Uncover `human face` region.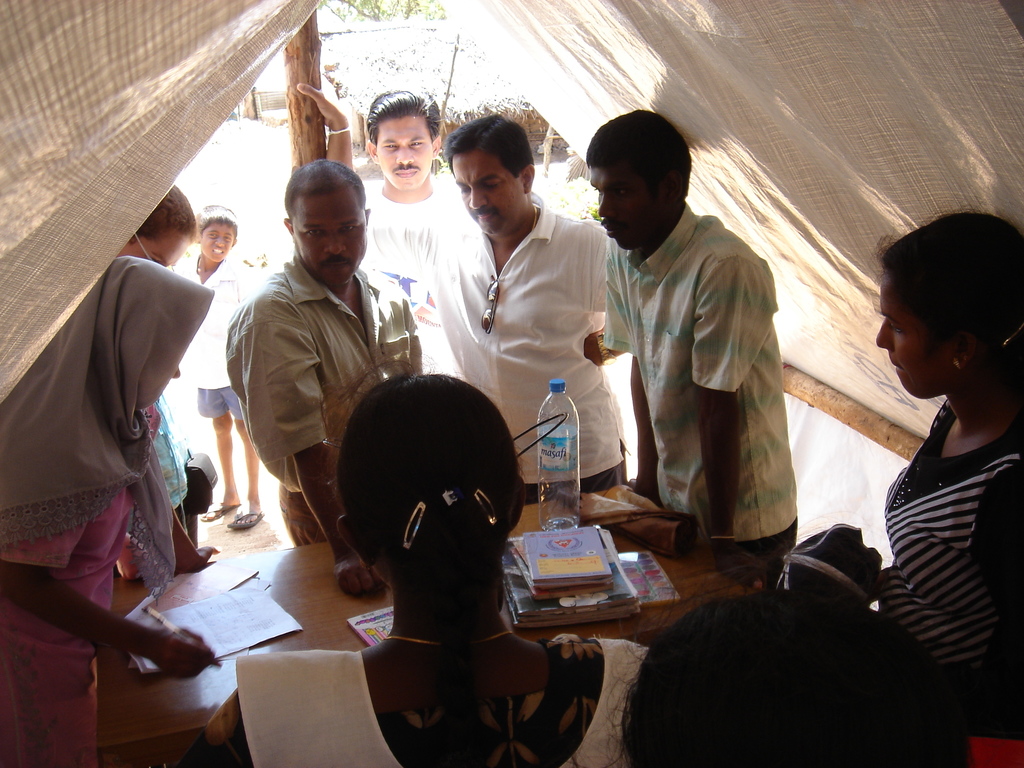
Uncovered: bbox=(593, 156, 666, 259).
